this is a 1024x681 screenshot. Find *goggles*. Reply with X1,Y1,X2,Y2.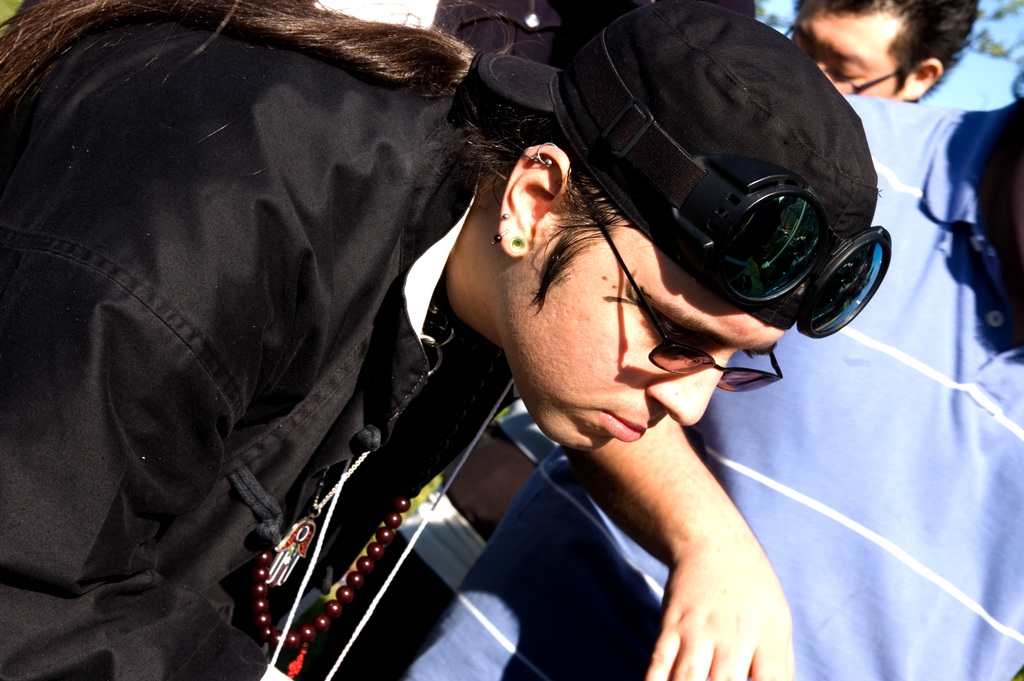
570,172,786,391.
